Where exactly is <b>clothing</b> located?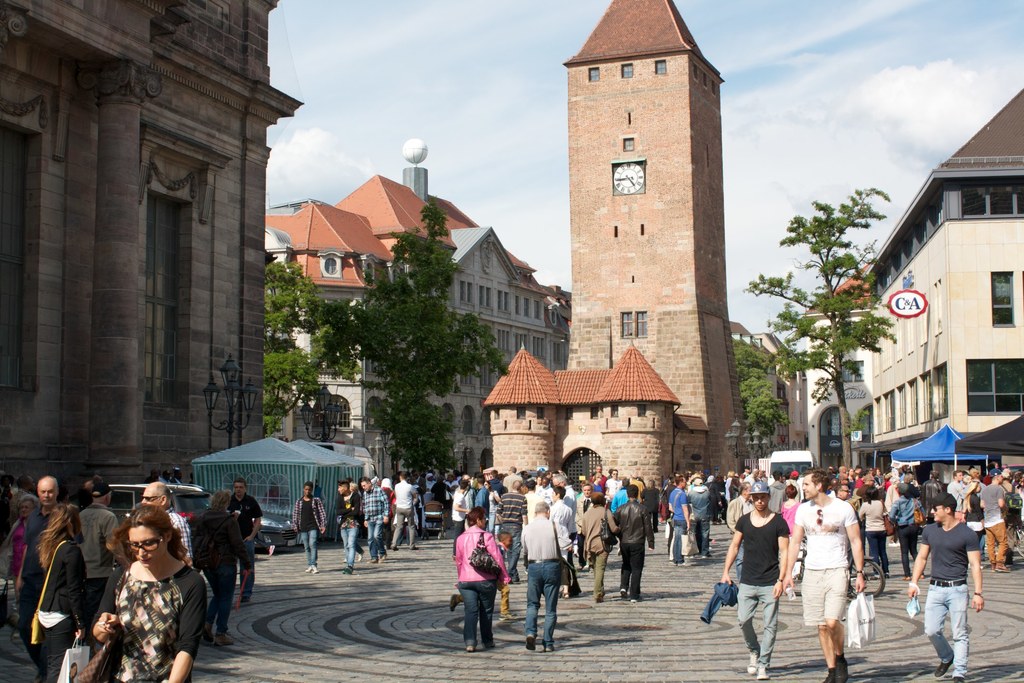
Its bounding box is box(83, 536, 182, 675).
